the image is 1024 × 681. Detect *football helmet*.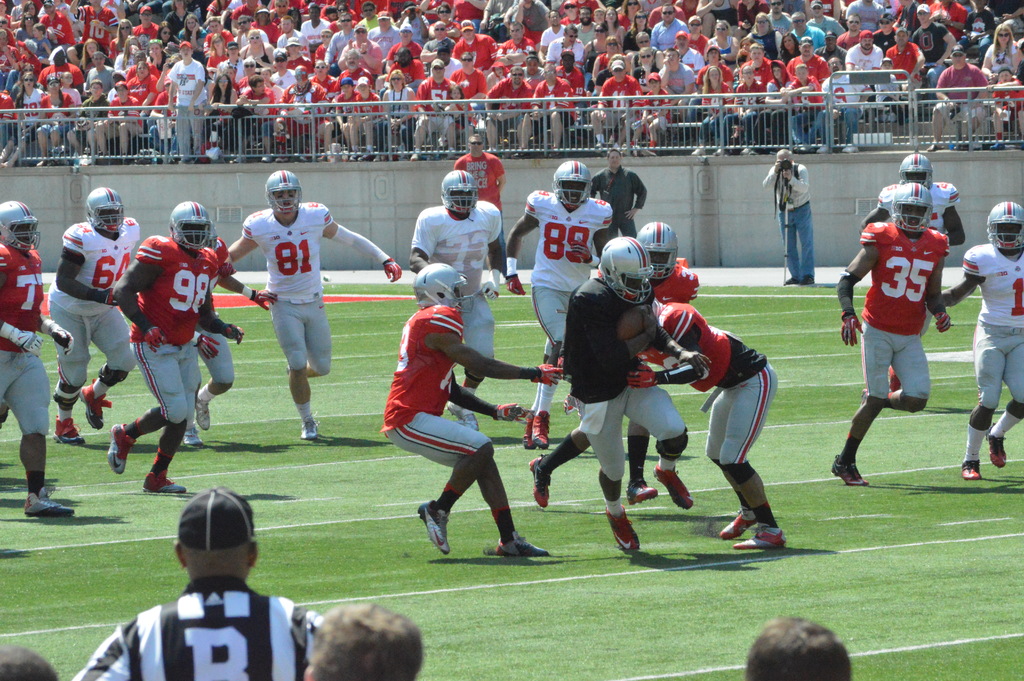
Detection: select_region(557, 154, 591, 205).
